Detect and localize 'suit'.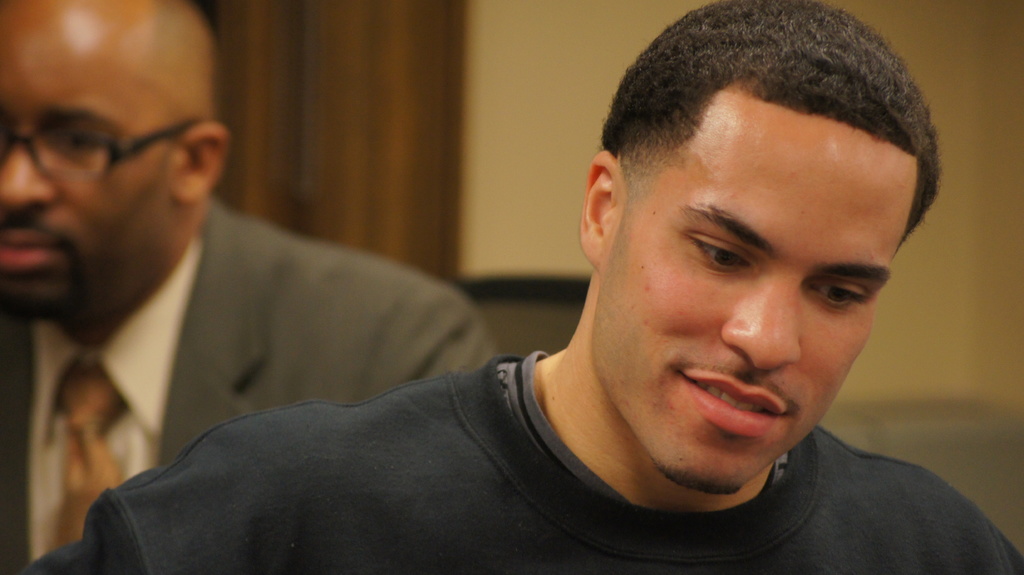
Localized at 0 132 374 544.
